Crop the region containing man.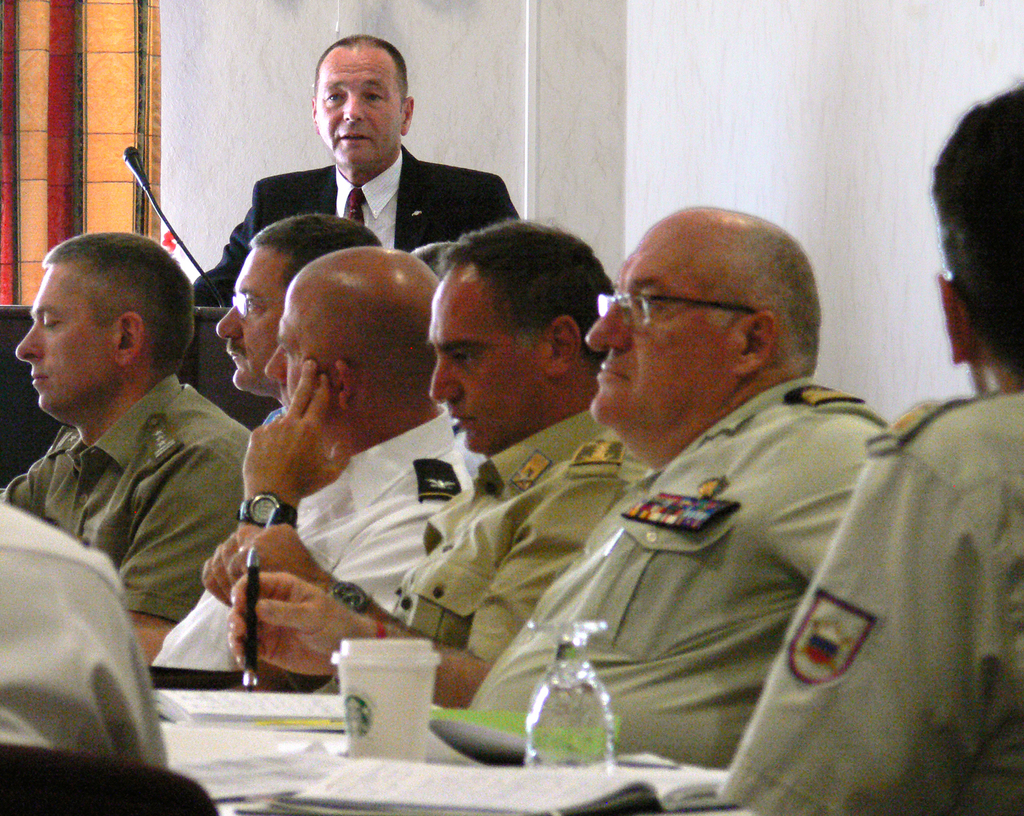
Crop region: pyautogui.locateOnScreen(726, 87, 1023, 815).
